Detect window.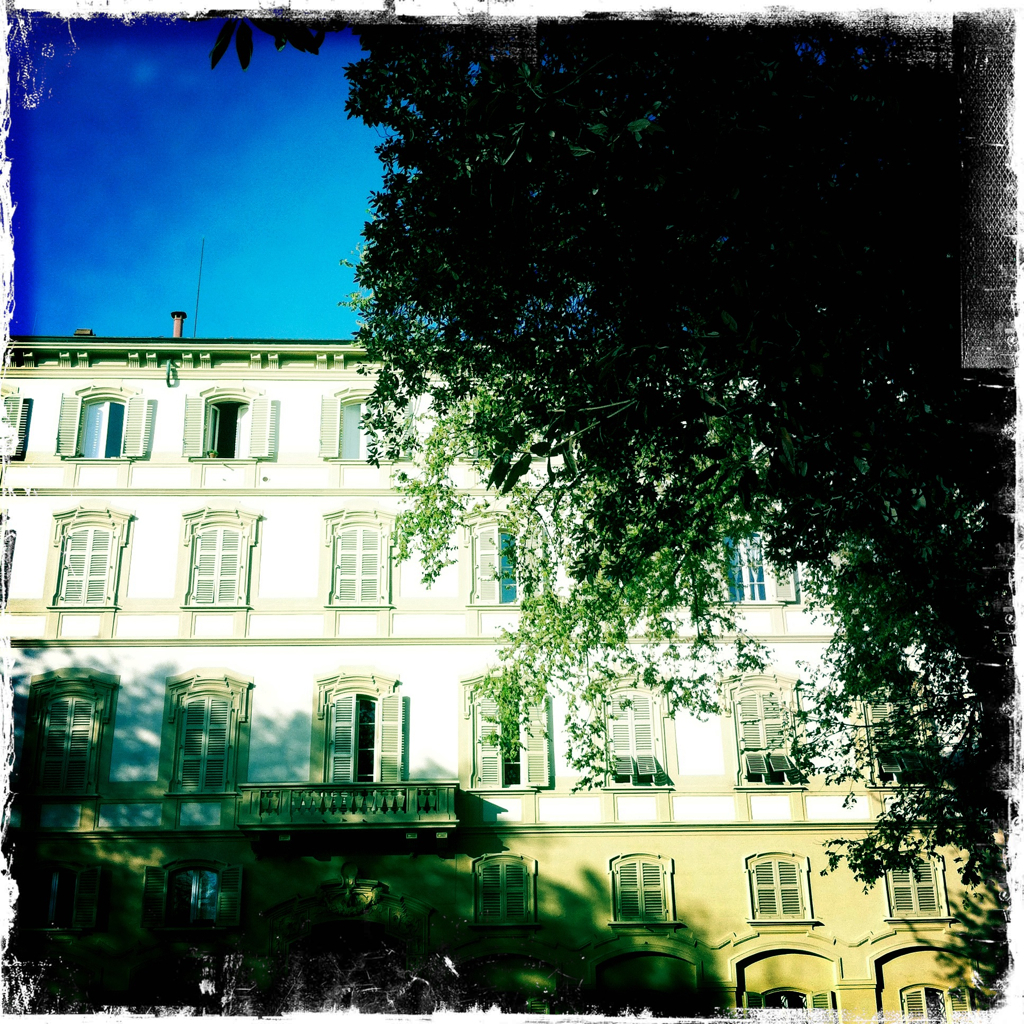
Detected at BBox(745, 852, 802, 923).
